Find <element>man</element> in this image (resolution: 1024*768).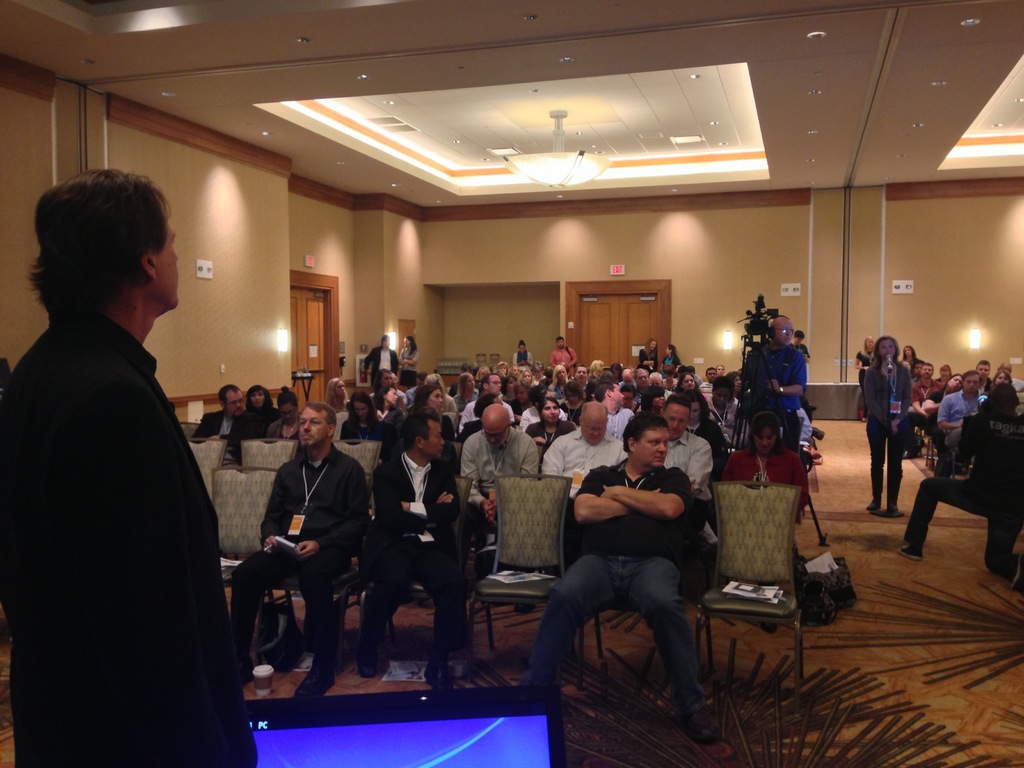
pyautogui.locateOnScreen(536, 392, 624, 636).
